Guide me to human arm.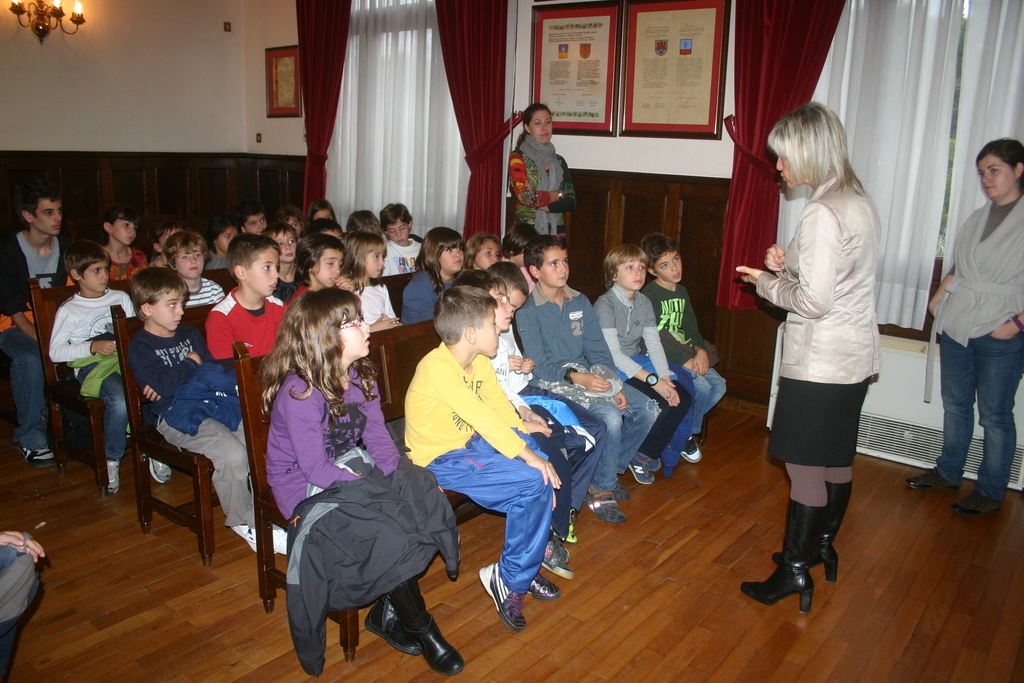
Guidance: {"left": 517, "top": 398, "right": 548, "bottom": 443}.
